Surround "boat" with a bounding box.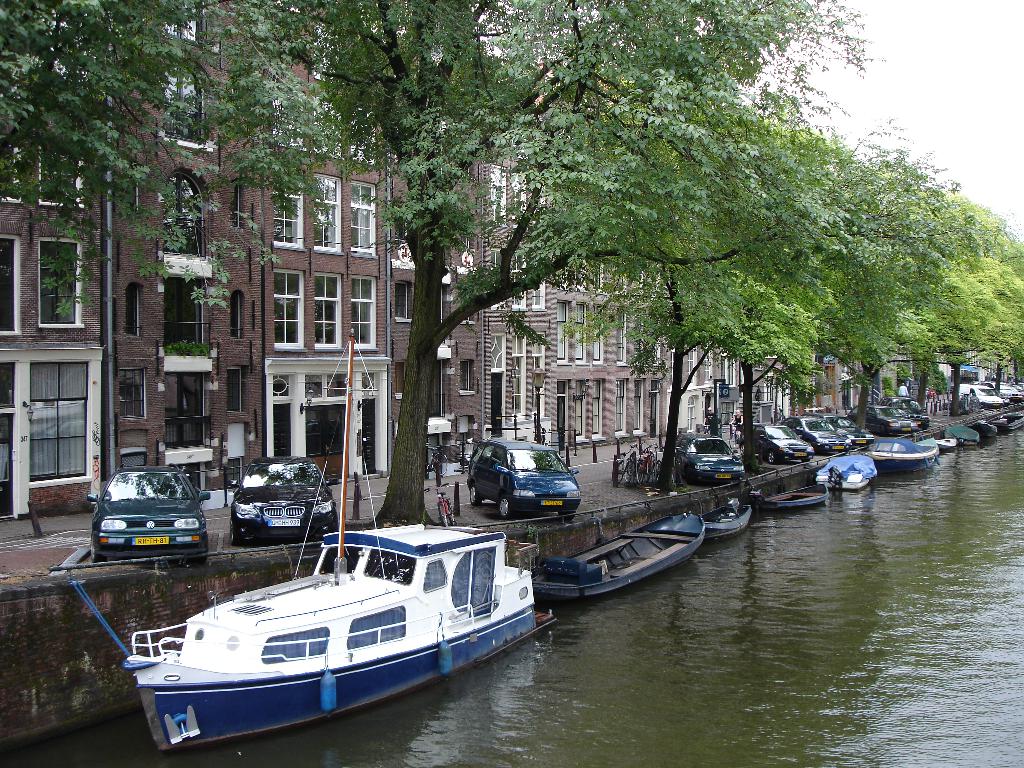
[x1=817, y1=451, x2=882, y2=498].
